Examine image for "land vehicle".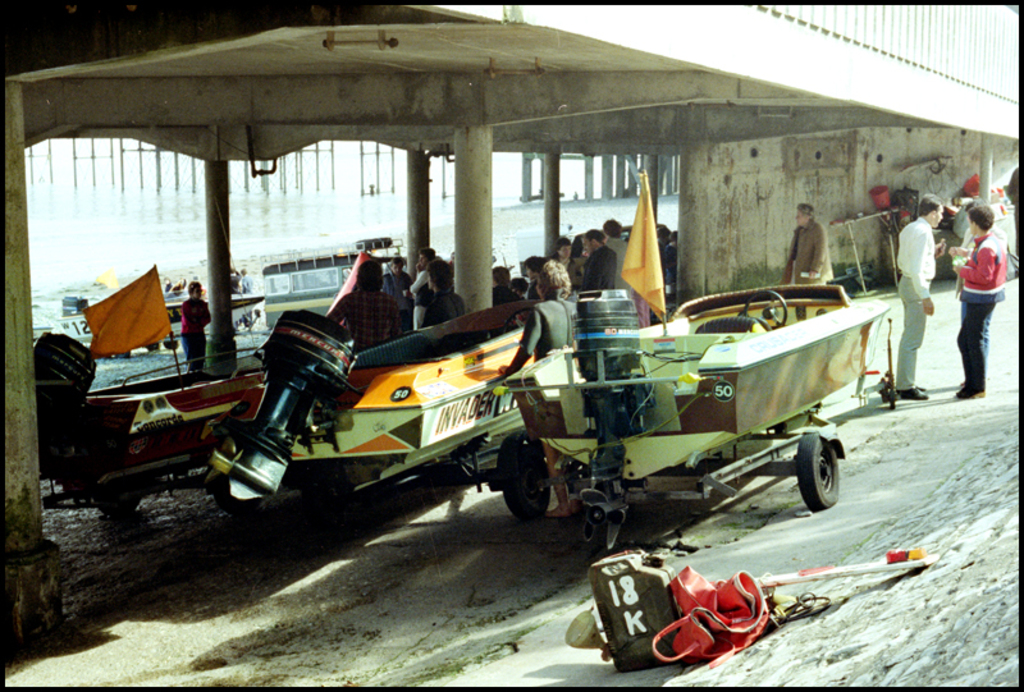
Examination result: {"left": 499, "top": 285, "right": 893, "bottom": 510}.
